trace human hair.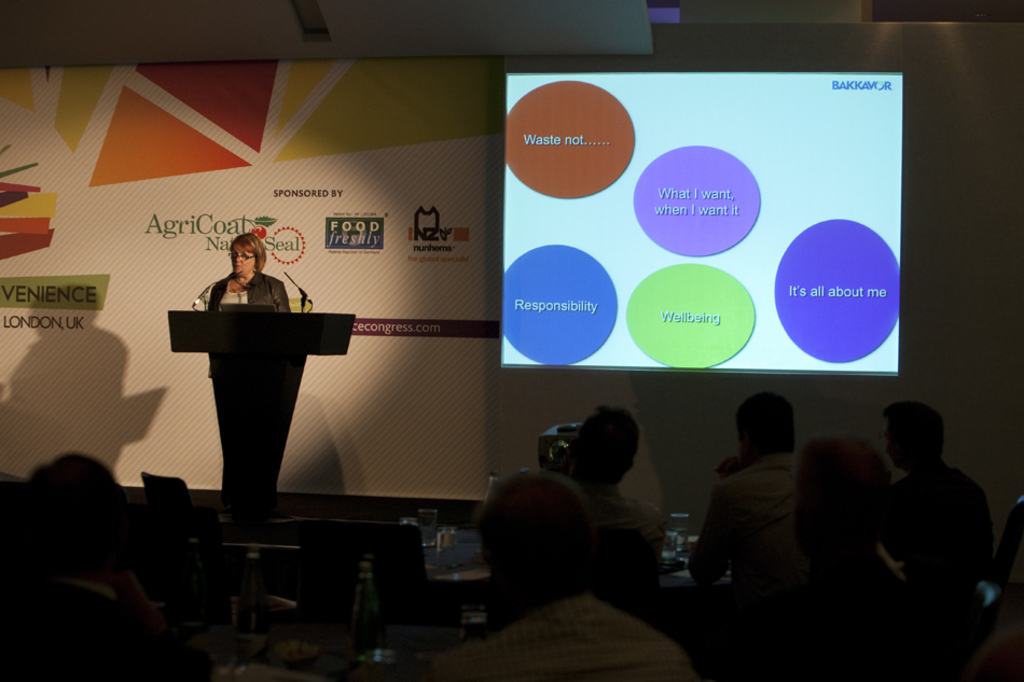
Traced to x1=469 y1=479 x2=609 y2=613.
